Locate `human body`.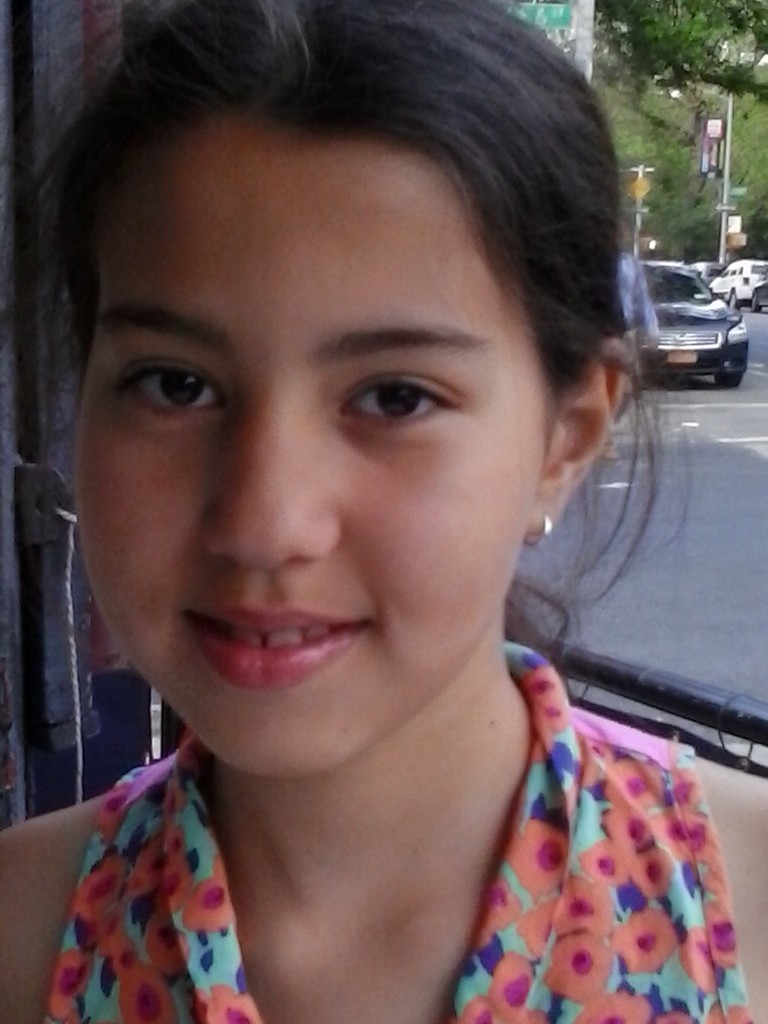
Bounding box: bbox=[3, 27, 723, 988].
